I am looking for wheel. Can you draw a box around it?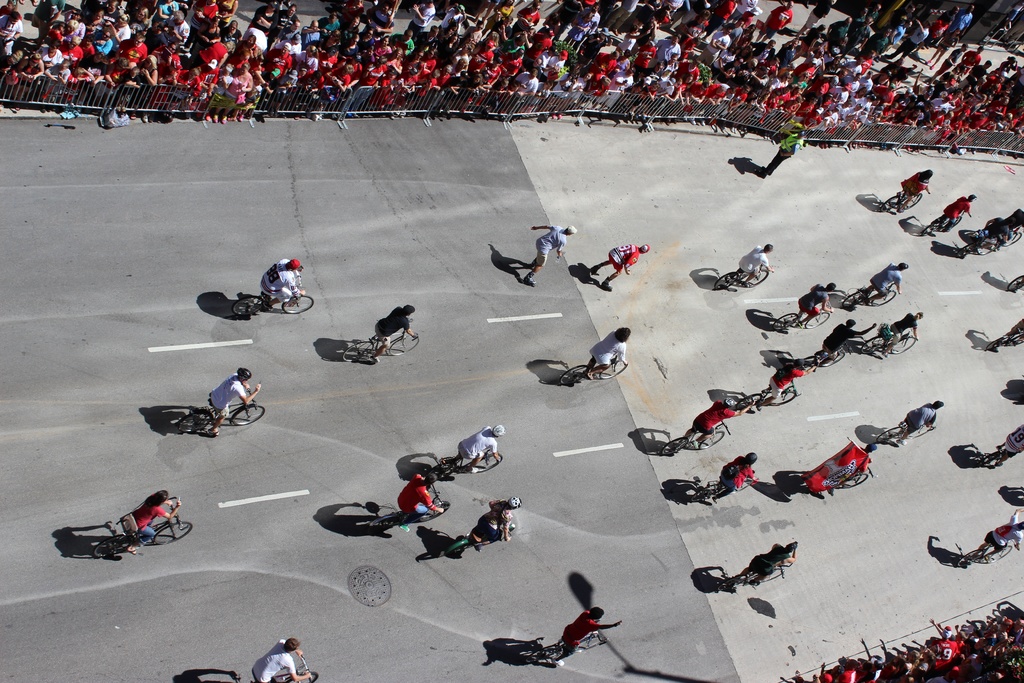
Sure, the bounding box is [left=419, top=497, right=451, bottom=524].
